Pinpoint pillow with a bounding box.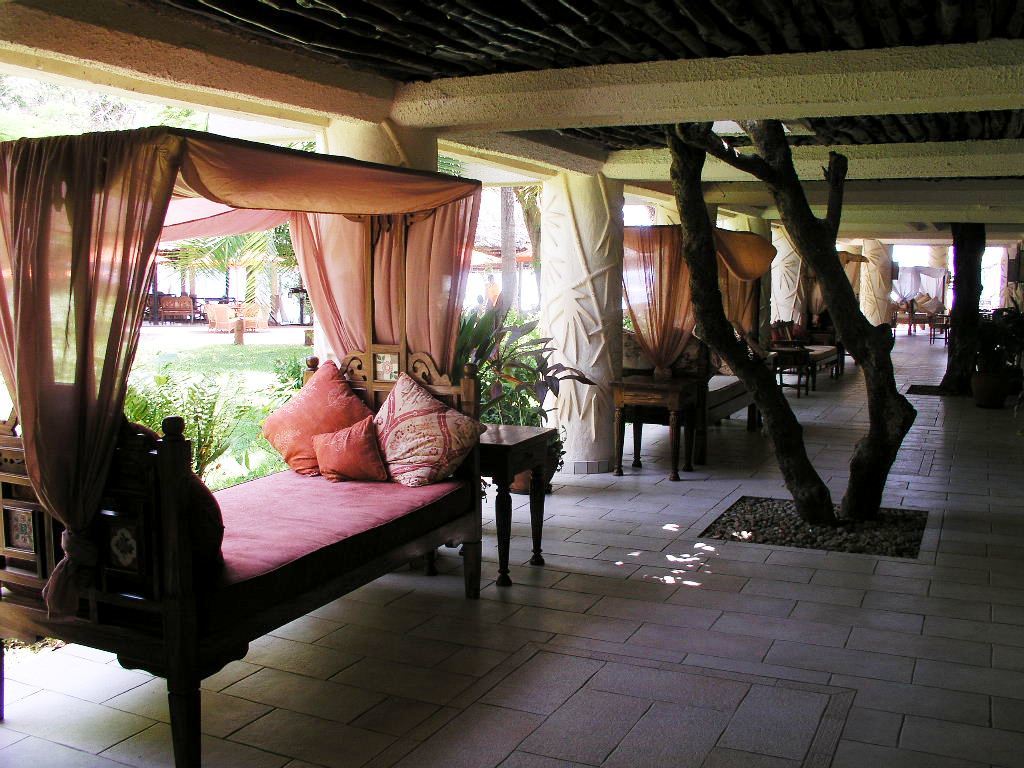
l=311, t=416, r=393, b=481.
